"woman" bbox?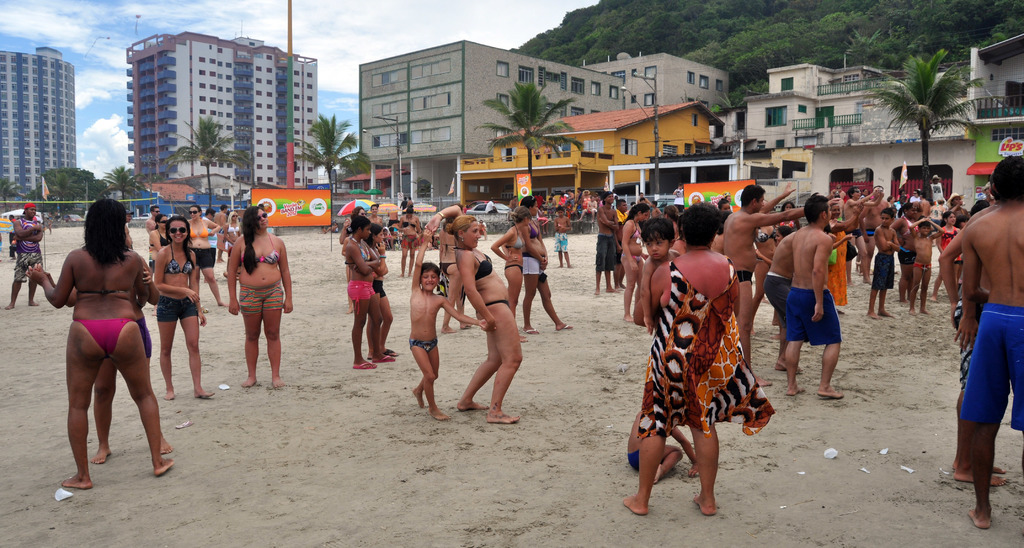
<box>517,194,572,337</box>
